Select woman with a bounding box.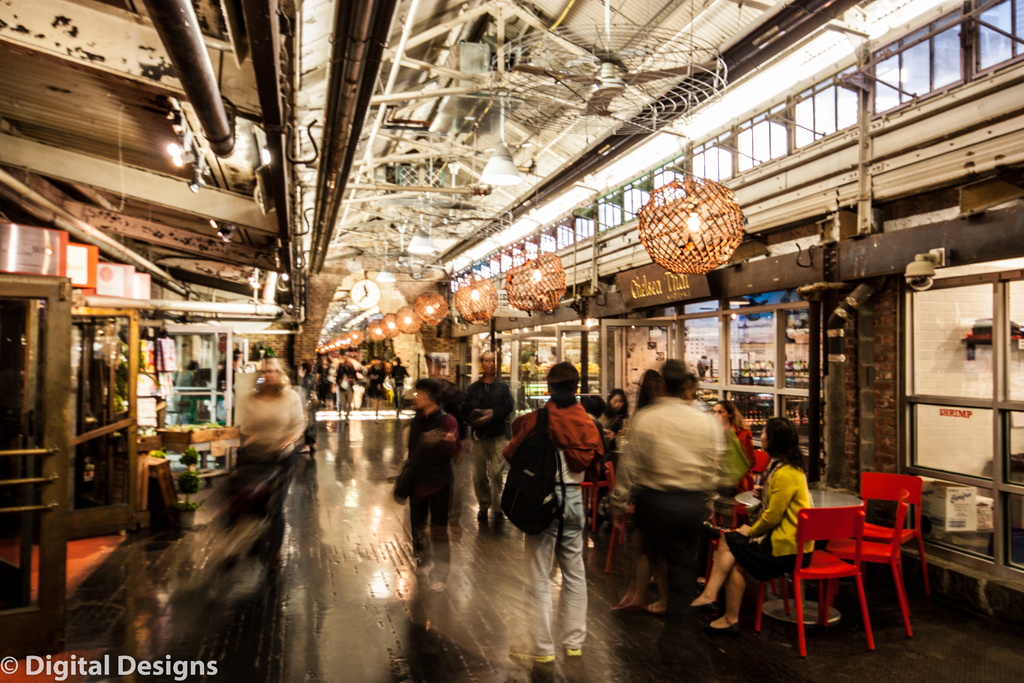
(389, 378, 461, 589).
